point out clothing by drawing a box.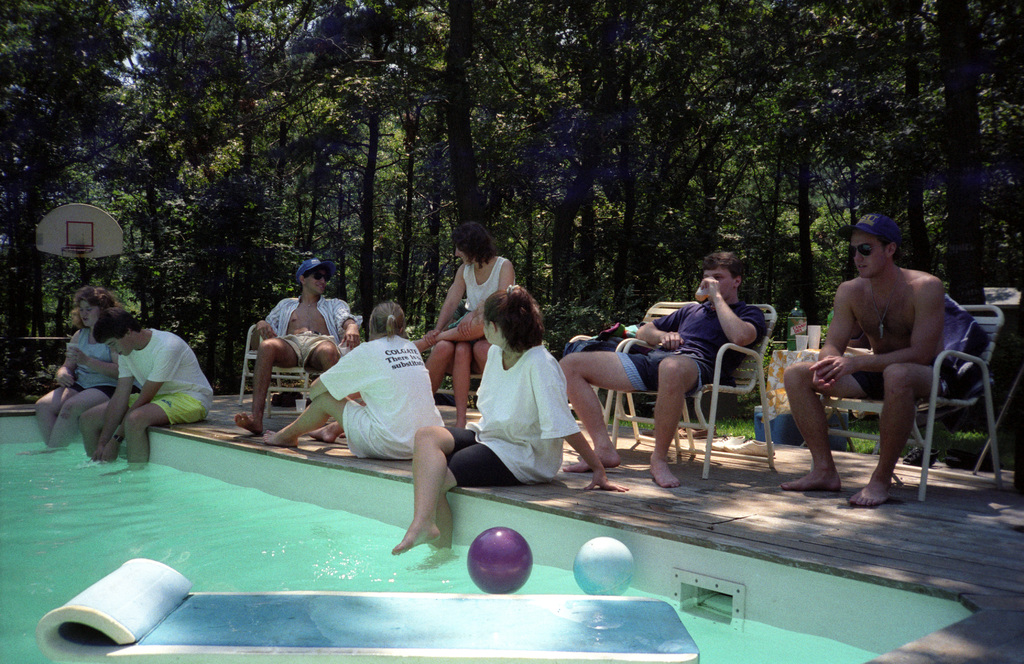
<bbox>460, 324, 574, 488</bbox>.
